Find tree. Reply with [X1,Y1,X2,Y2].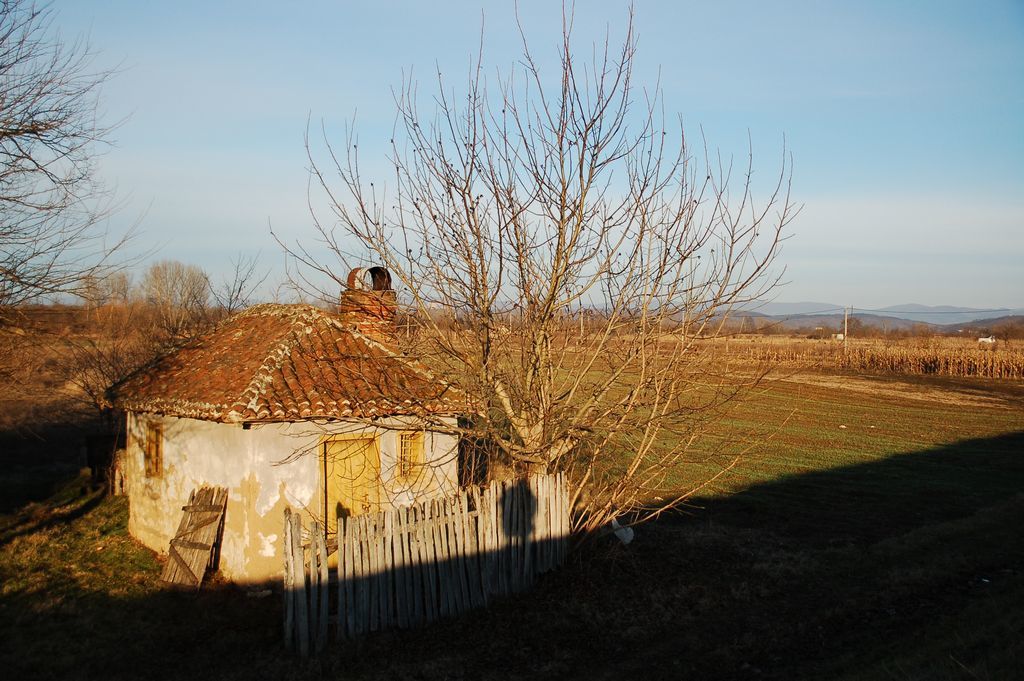
[0,0,126,340].
